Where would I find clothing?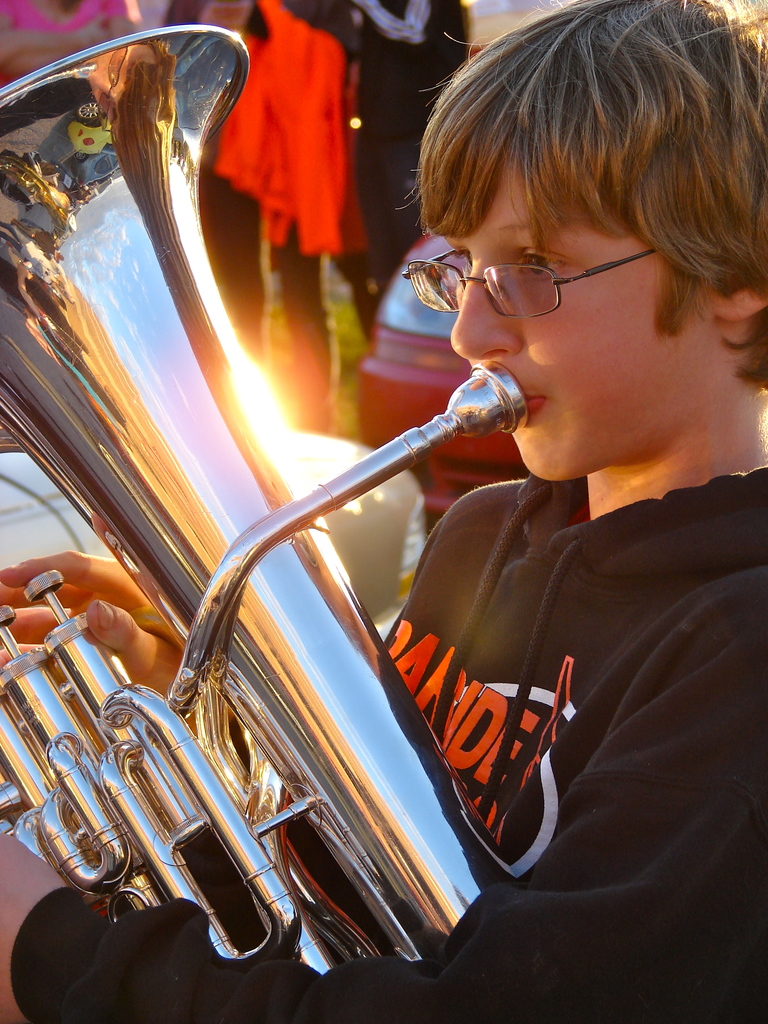
At (x1=16, y1=470, x2=767, y2=1023).
